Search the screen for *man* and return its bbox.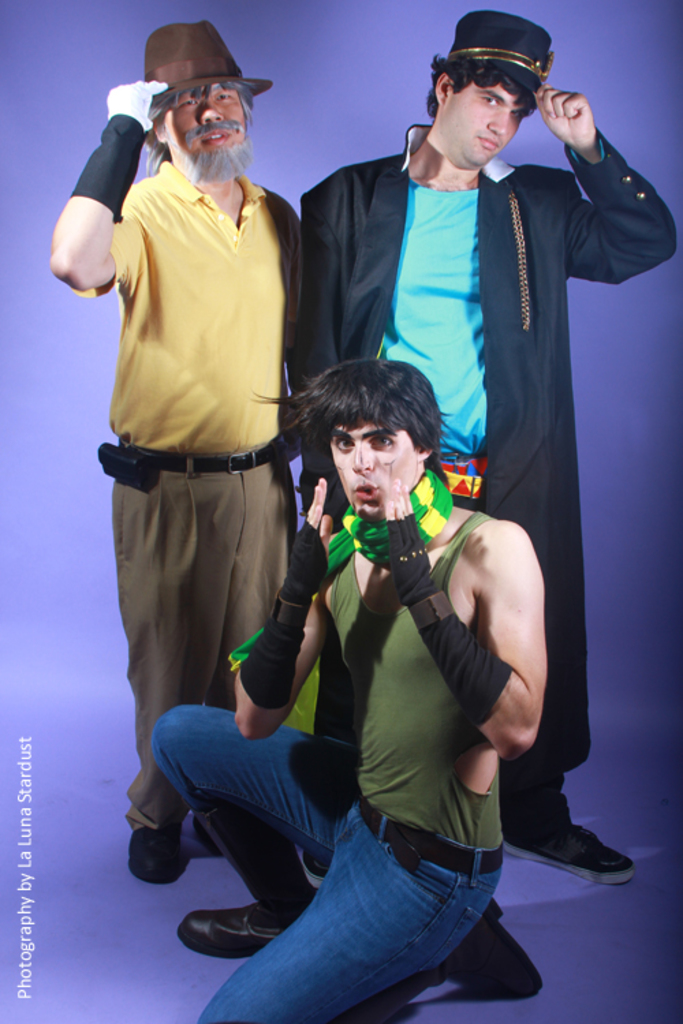
Found: [146, 350, 542, 1023].
